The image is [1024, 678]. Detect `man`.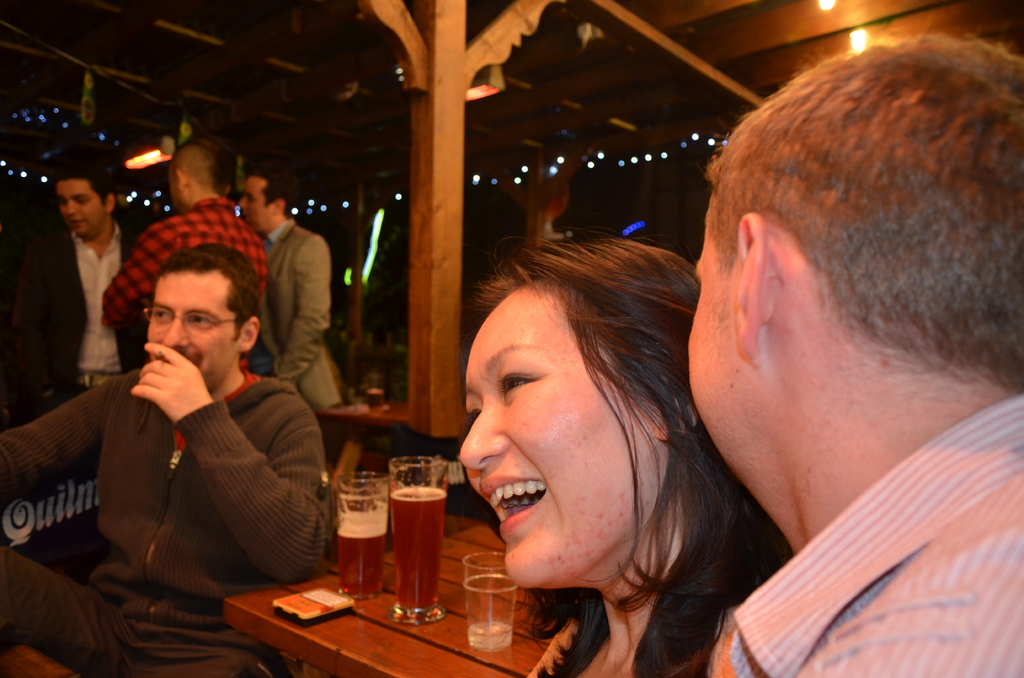
Detection: [left=685, top=35, right=1019, bottom=677].
